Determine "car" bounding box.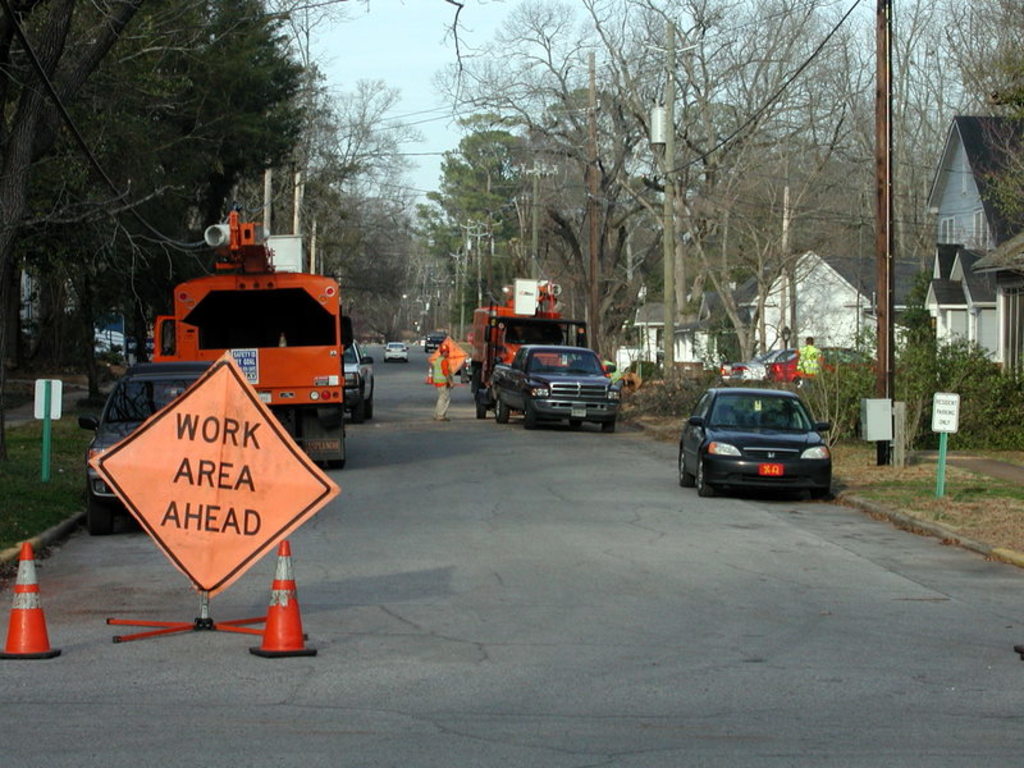
Determined: l=384, t=337, r=411, b=362.
